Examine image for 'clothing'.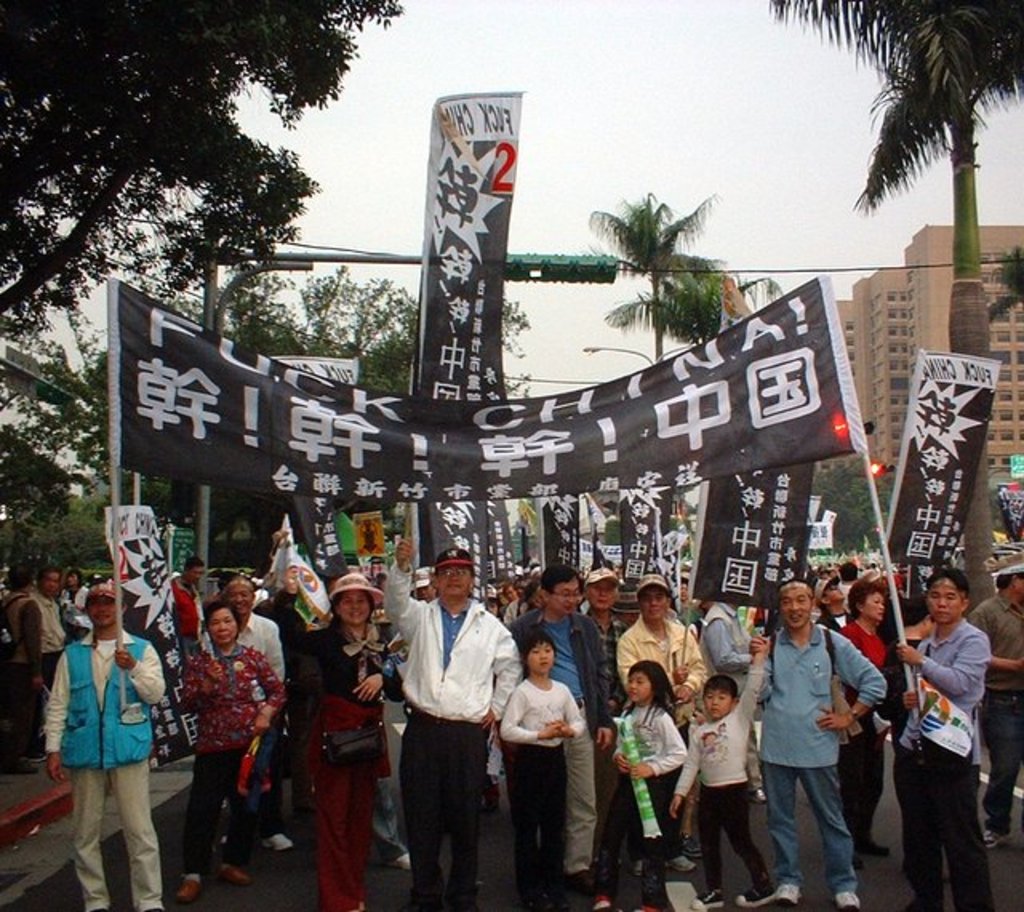
Examination result: (278,627,381,910).
